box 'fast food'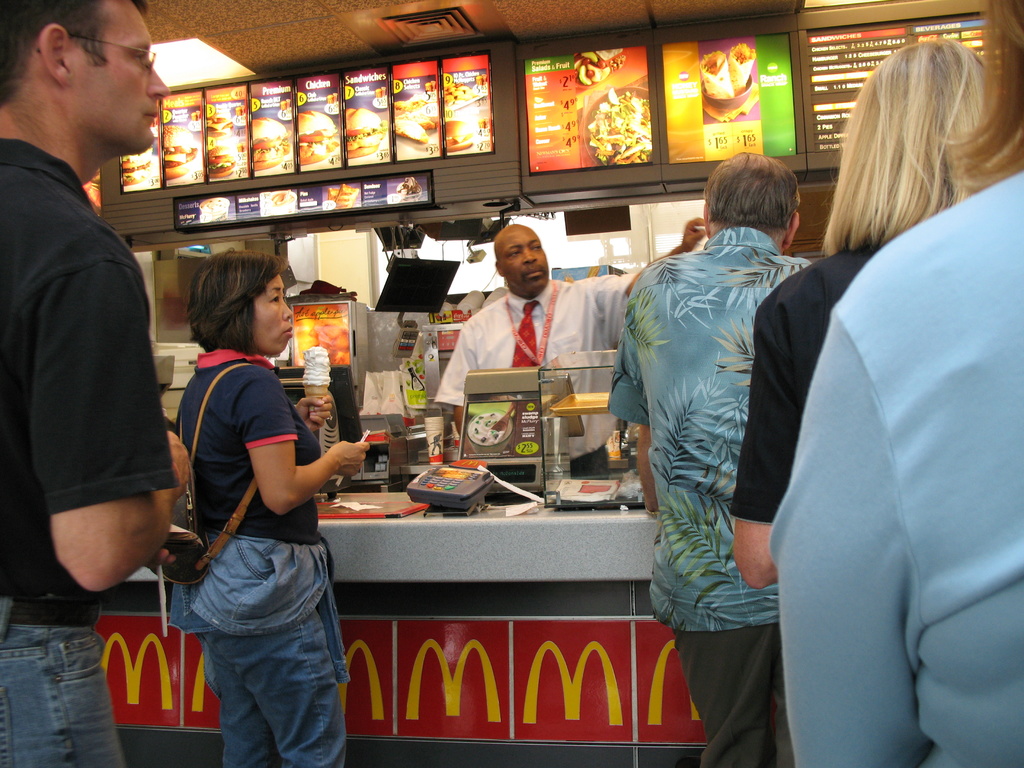
pyautogui.locateOnScreen(204, 126, 234, 189)
